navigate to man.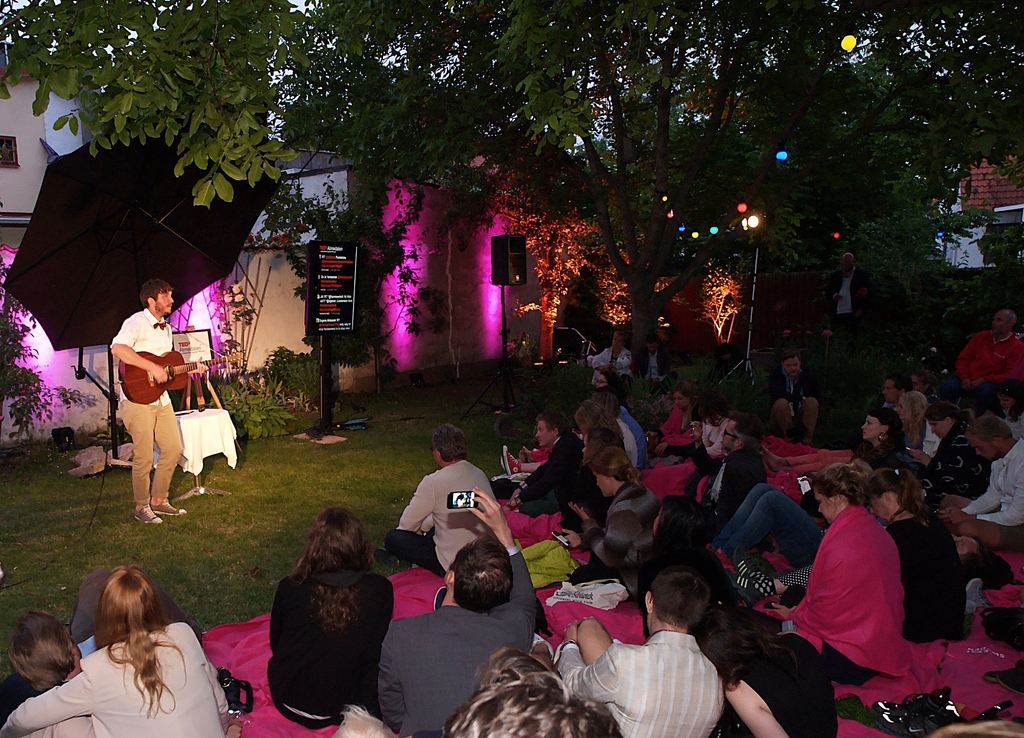
Navigation target: detection(589, 330, 632, 386).
